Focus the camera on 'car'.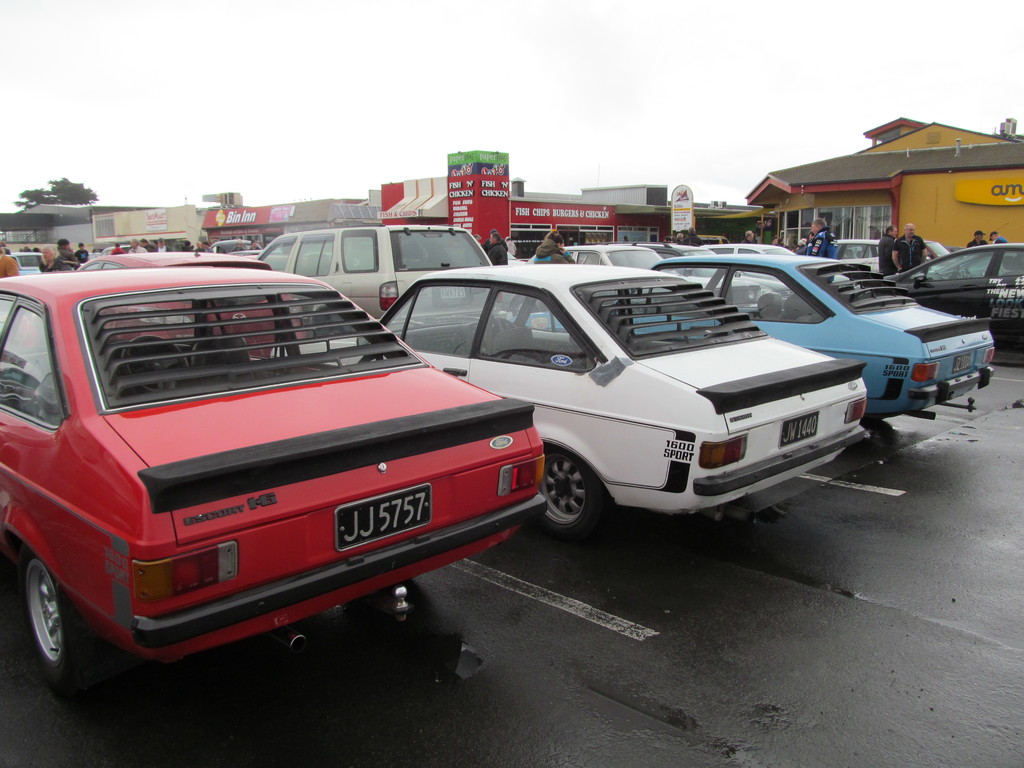
Focus region: (650,236,714,255).
